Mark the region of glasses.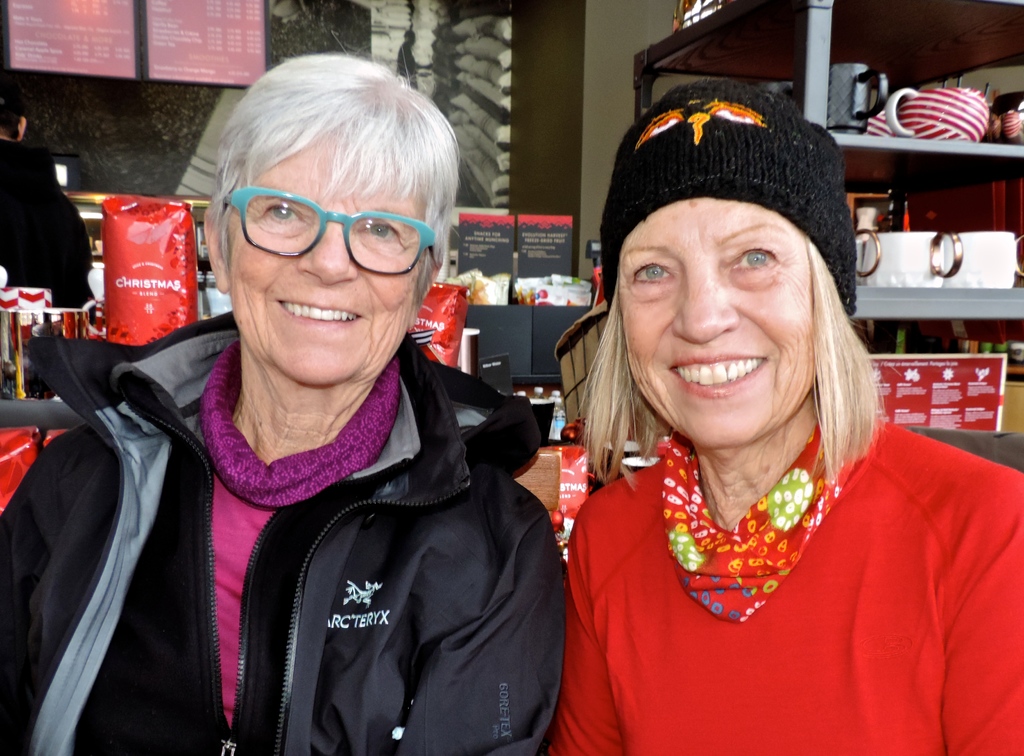
Region: 214:184:445:268.
